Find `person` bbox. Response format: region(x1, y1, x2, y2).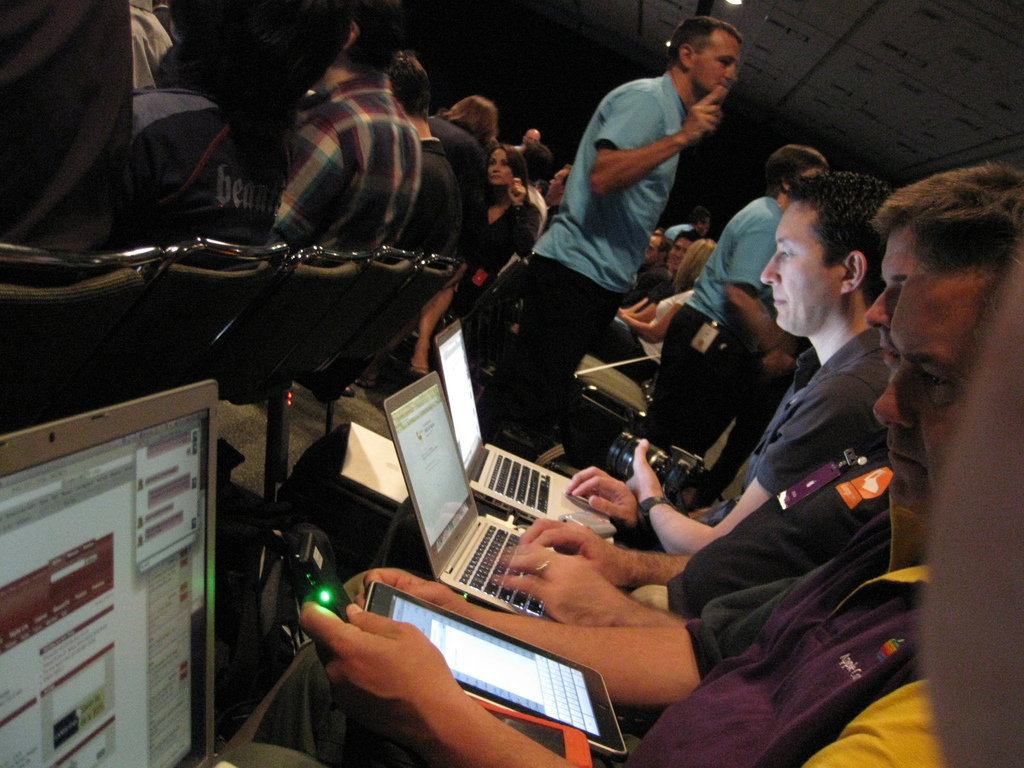
region(606, 233, 720, 359).
